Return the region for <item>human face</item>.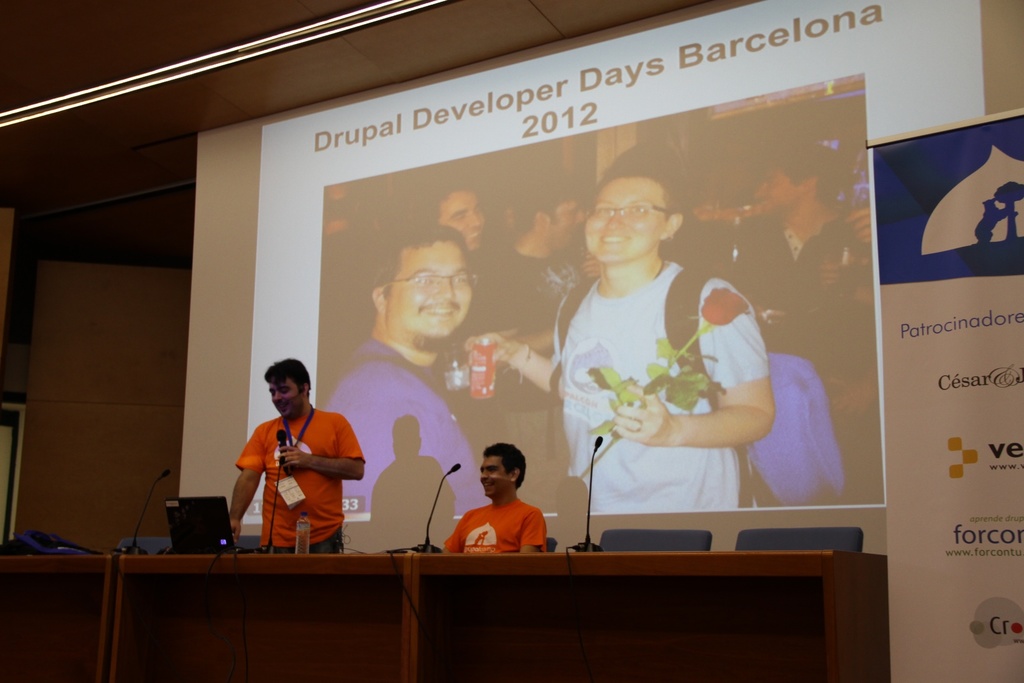
bbox=(478, 460, 511, 498).
